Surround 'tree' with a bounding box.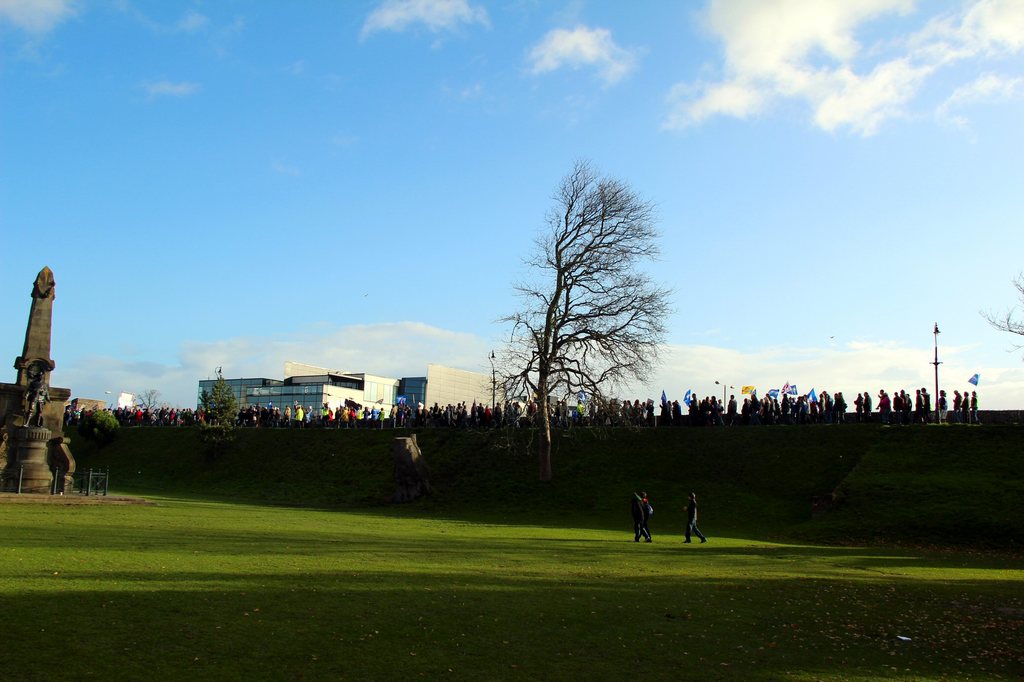
BBox(464, 156, 662, 509).
